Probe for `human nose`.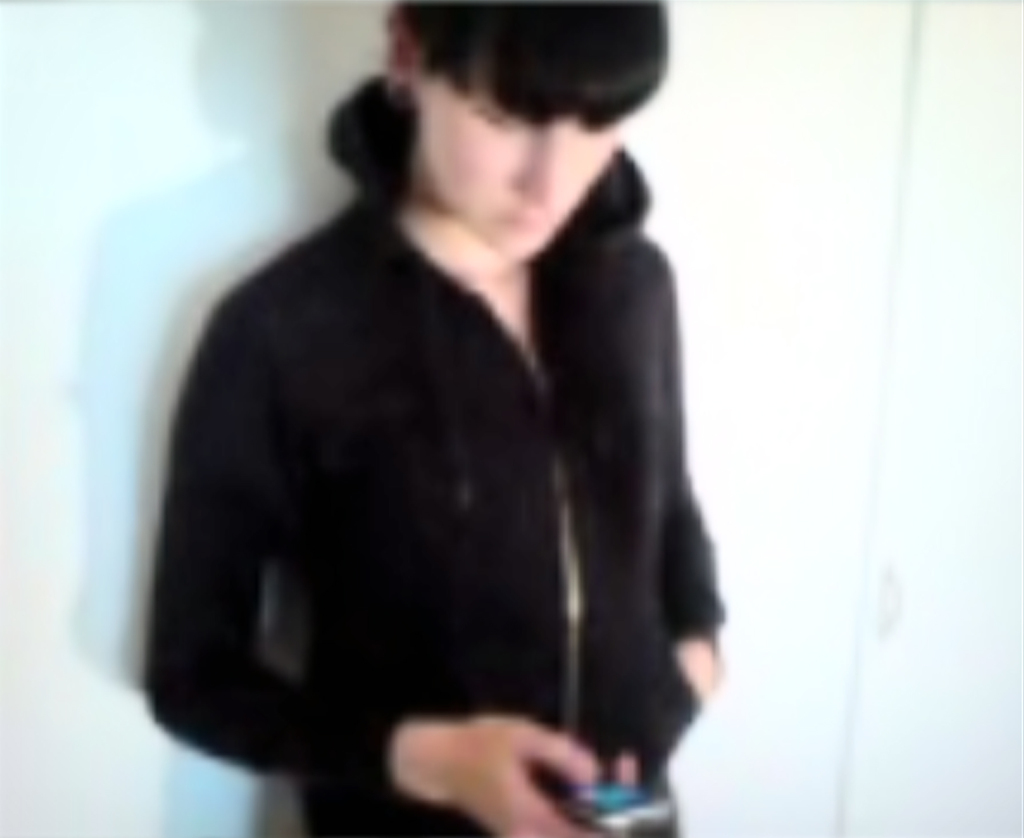
Probe result: Rect(517, 119, 570, 208).
